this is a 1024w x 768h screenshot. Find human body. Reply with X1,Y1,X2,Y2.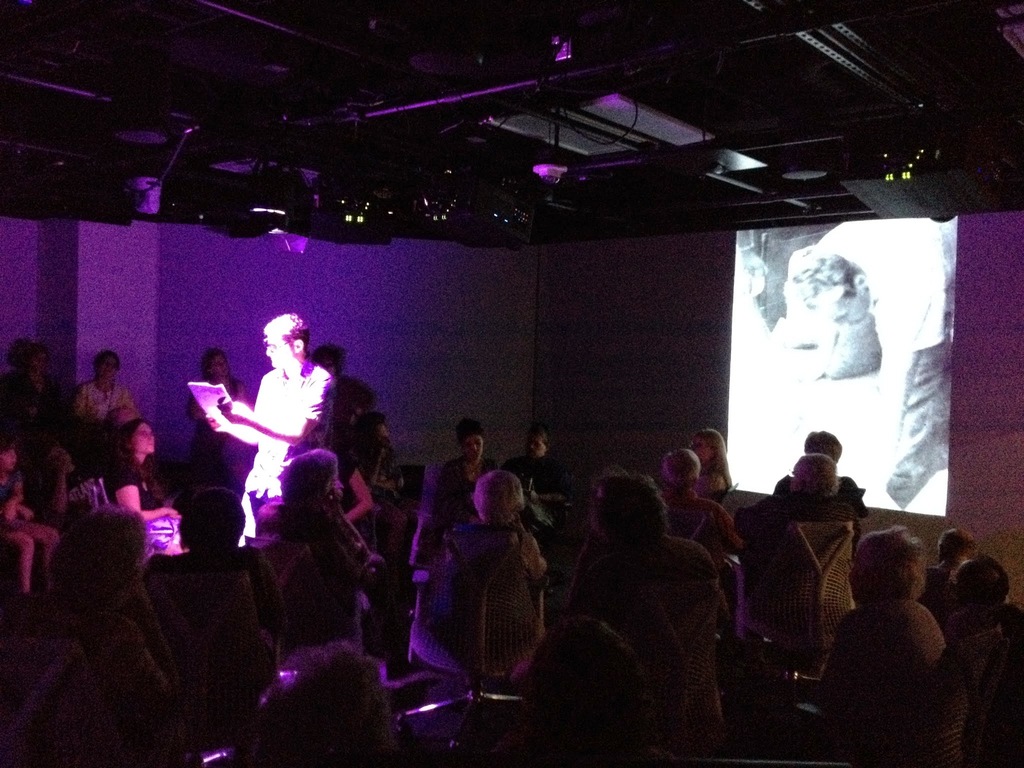
186,291,314,572.
